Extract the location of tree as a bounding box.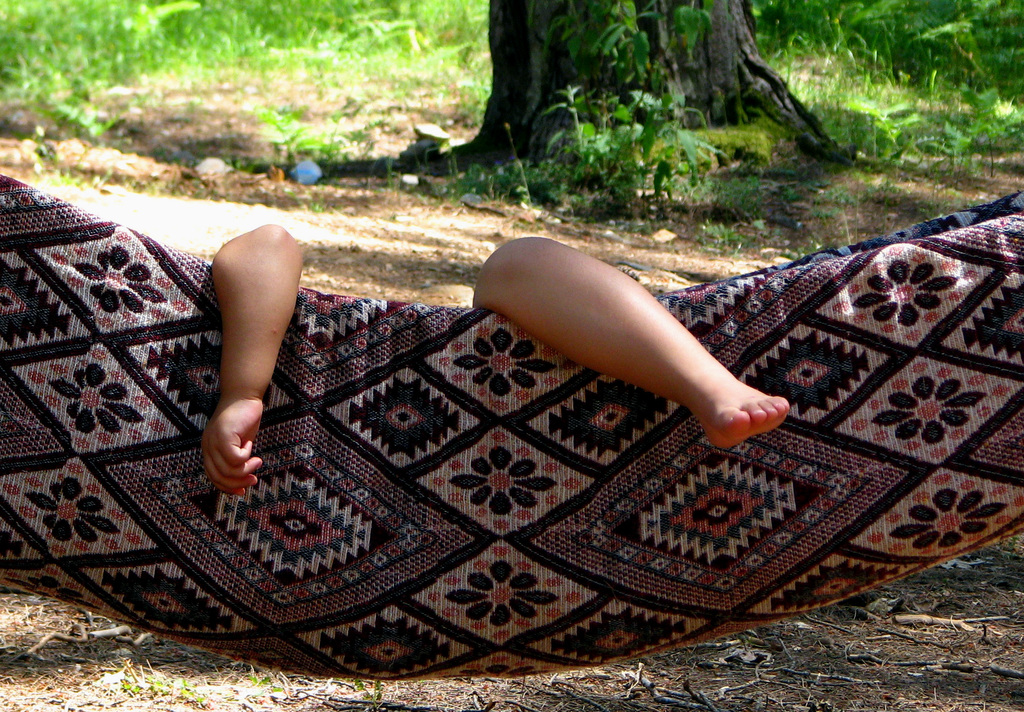
428, 0, 848, 169.
